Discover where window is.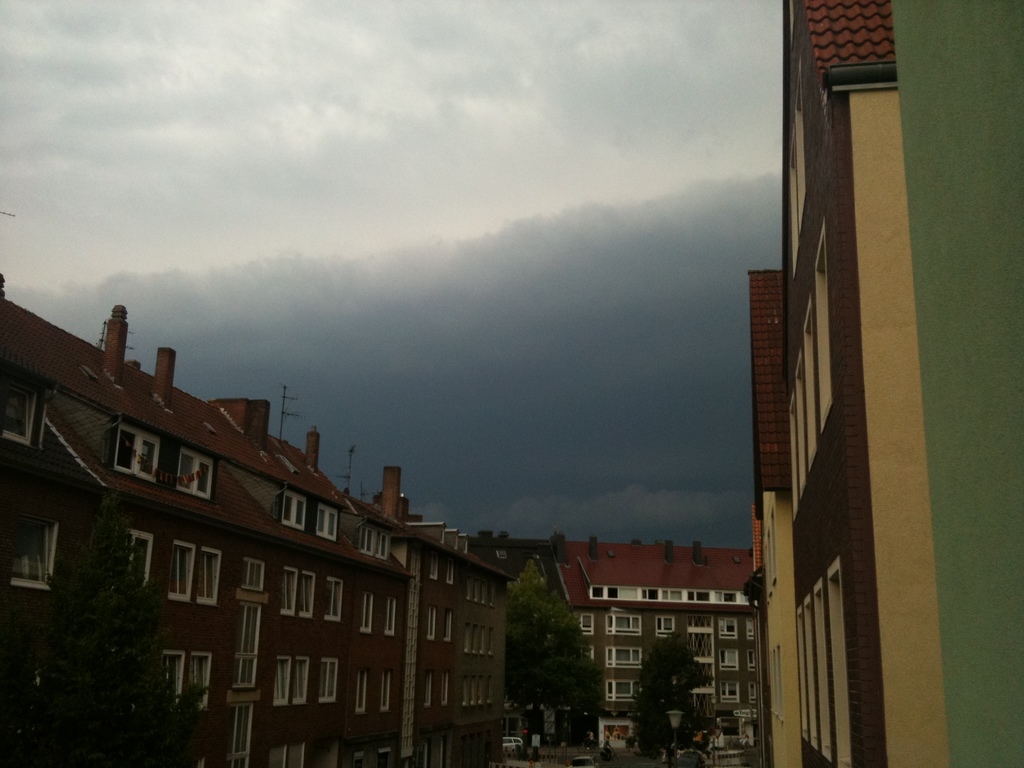
Discovered at left=720, top=680, right=740, bottom=700.
